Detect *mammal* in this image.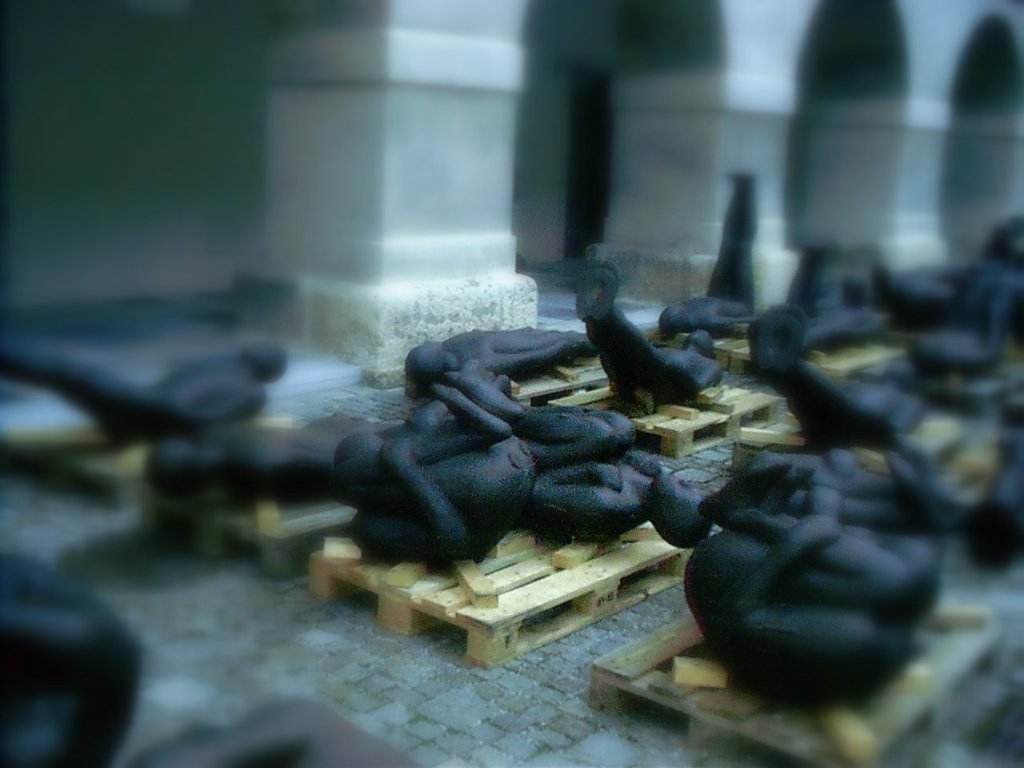
Detection: [462, 370, 718, 536].
